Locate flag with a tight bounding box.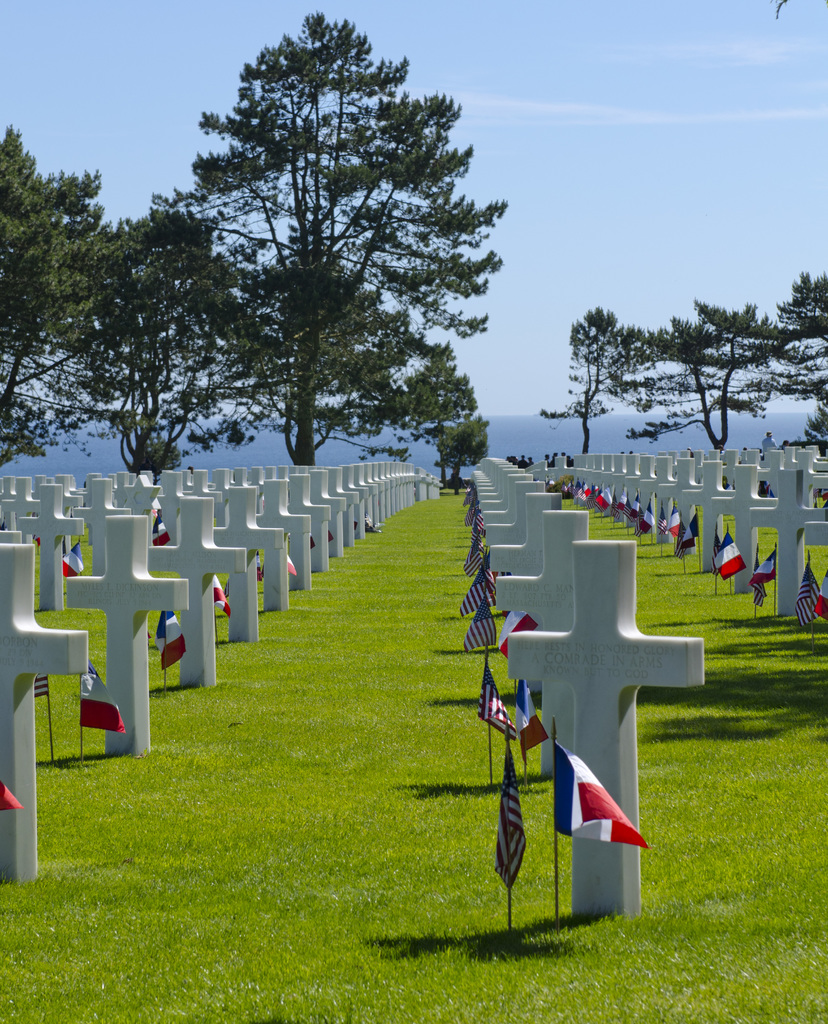
box=[152, 607, 191, 669].
